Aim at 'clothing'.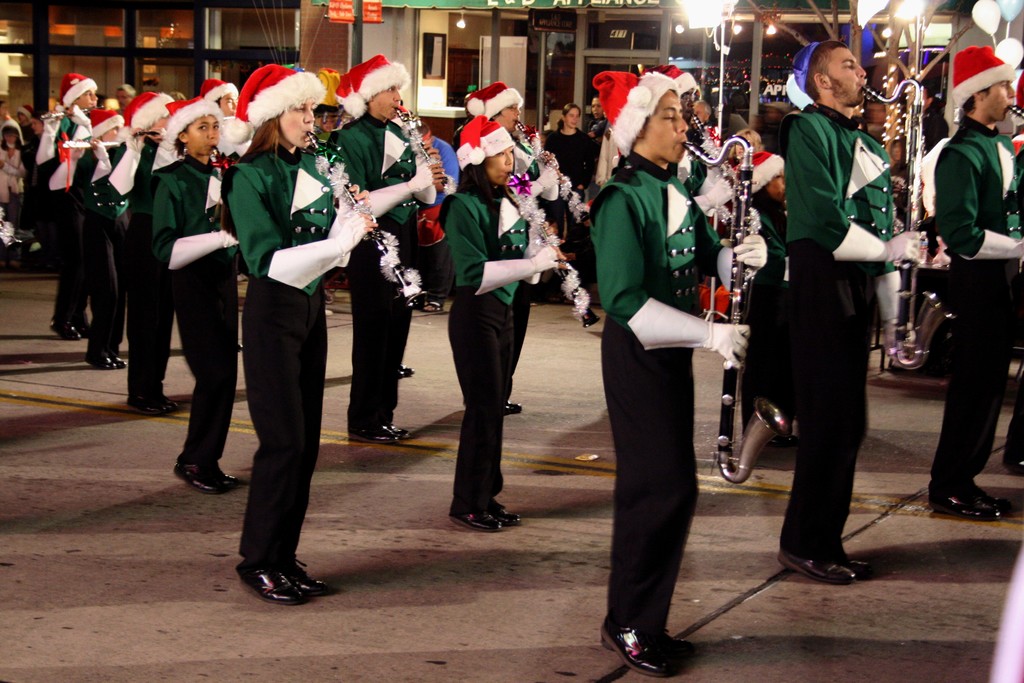
Aimed at [x1=593, y1=93, x2=746, y2=645].
